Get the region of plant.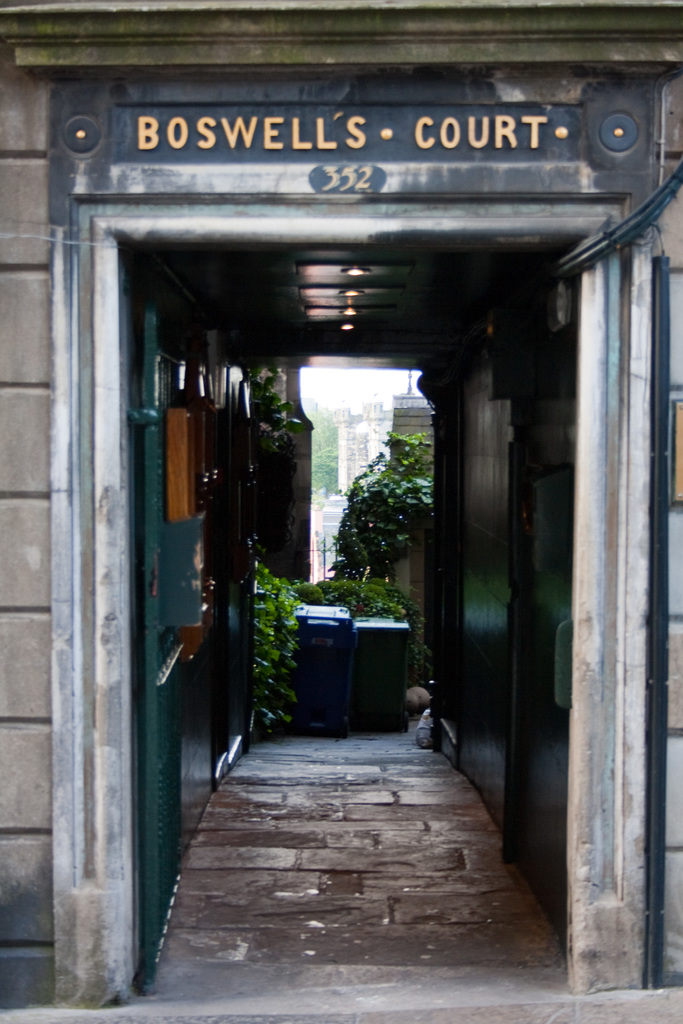
(249,557,296,740).
